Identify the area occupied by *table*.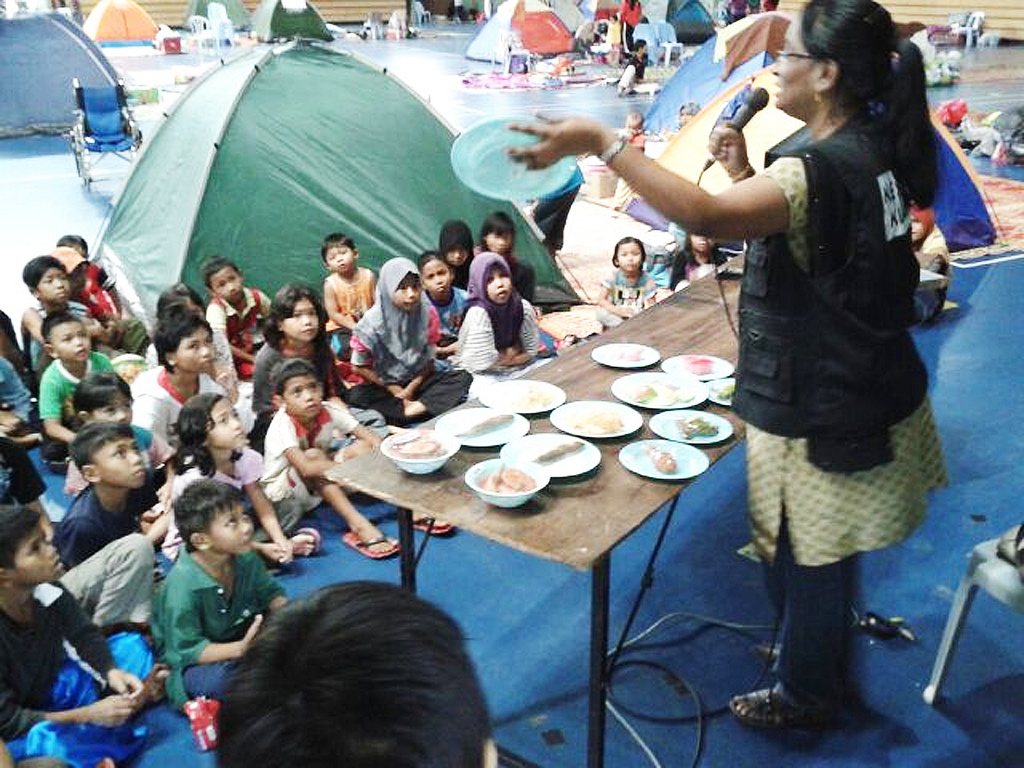
Area: [x1=224, y1=195, x2=922, y2=735].
